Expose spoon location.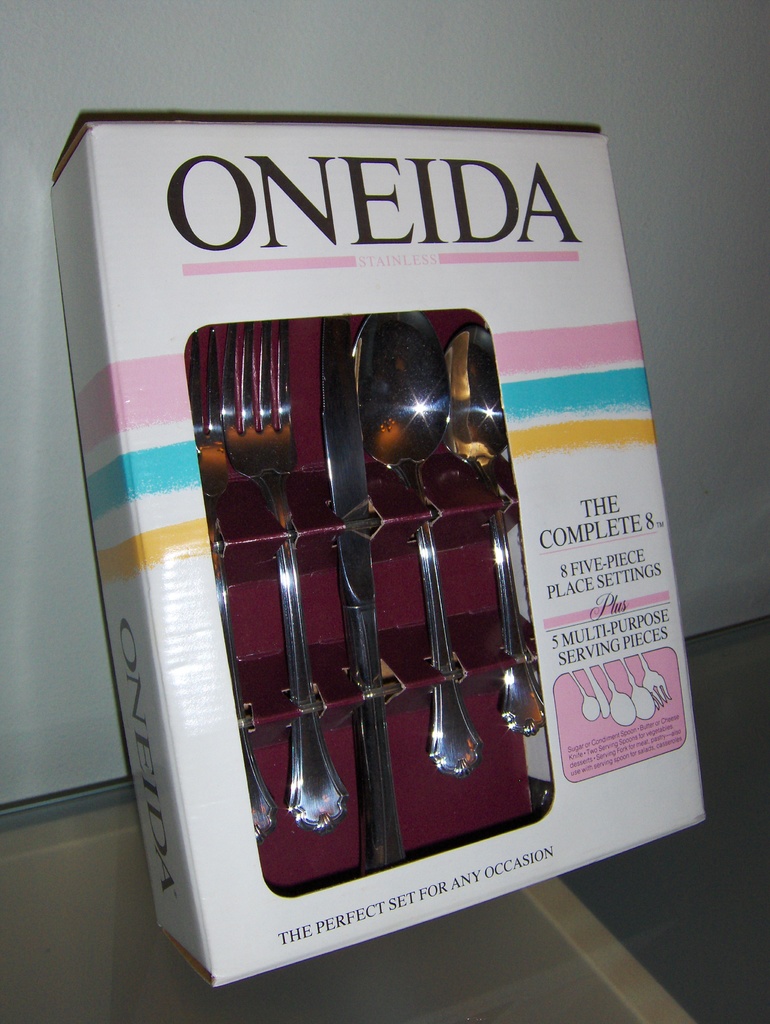
Exposed at <box>352,309,483,780</box>.
